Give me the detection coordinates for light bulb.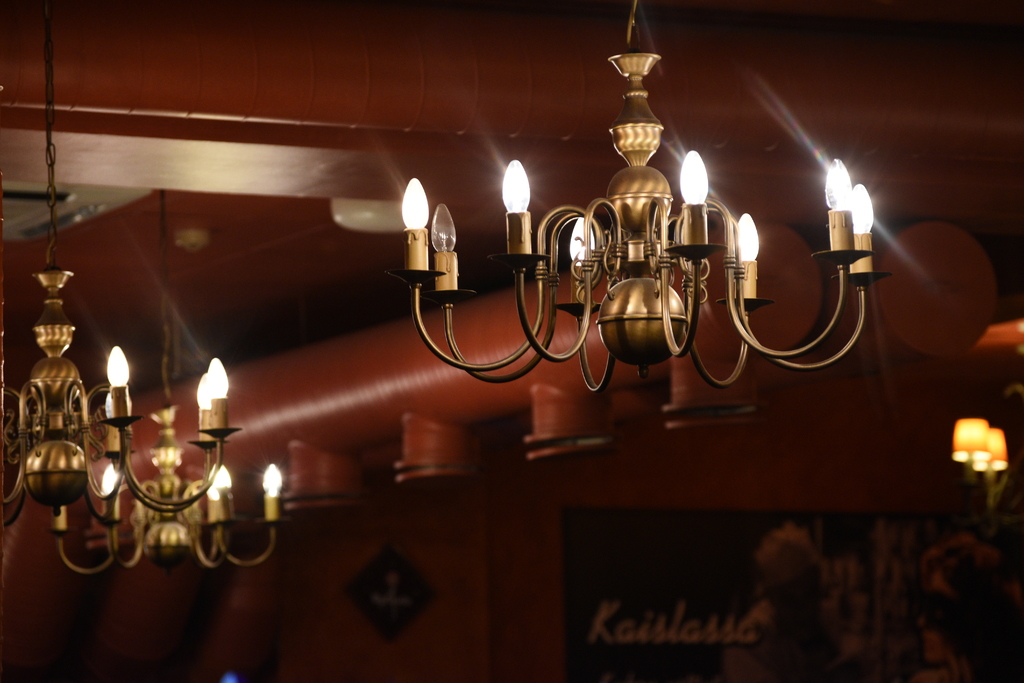
(102, 461, 118, 491).
